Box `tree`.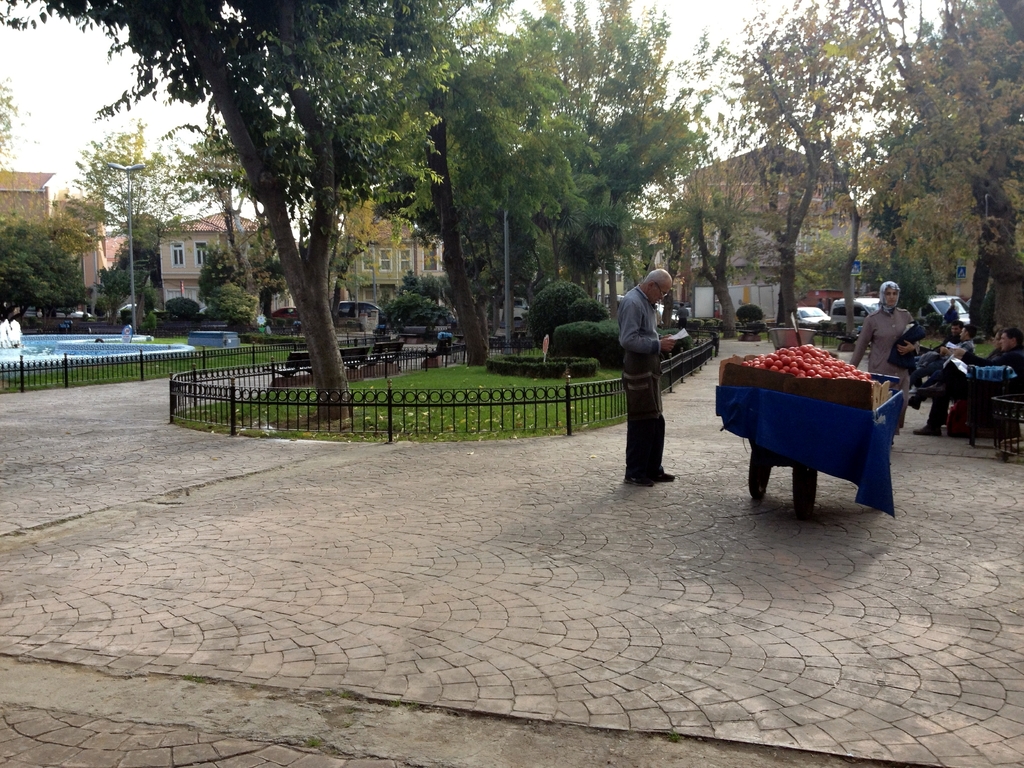
select_region(437, 0, 662, 355).
